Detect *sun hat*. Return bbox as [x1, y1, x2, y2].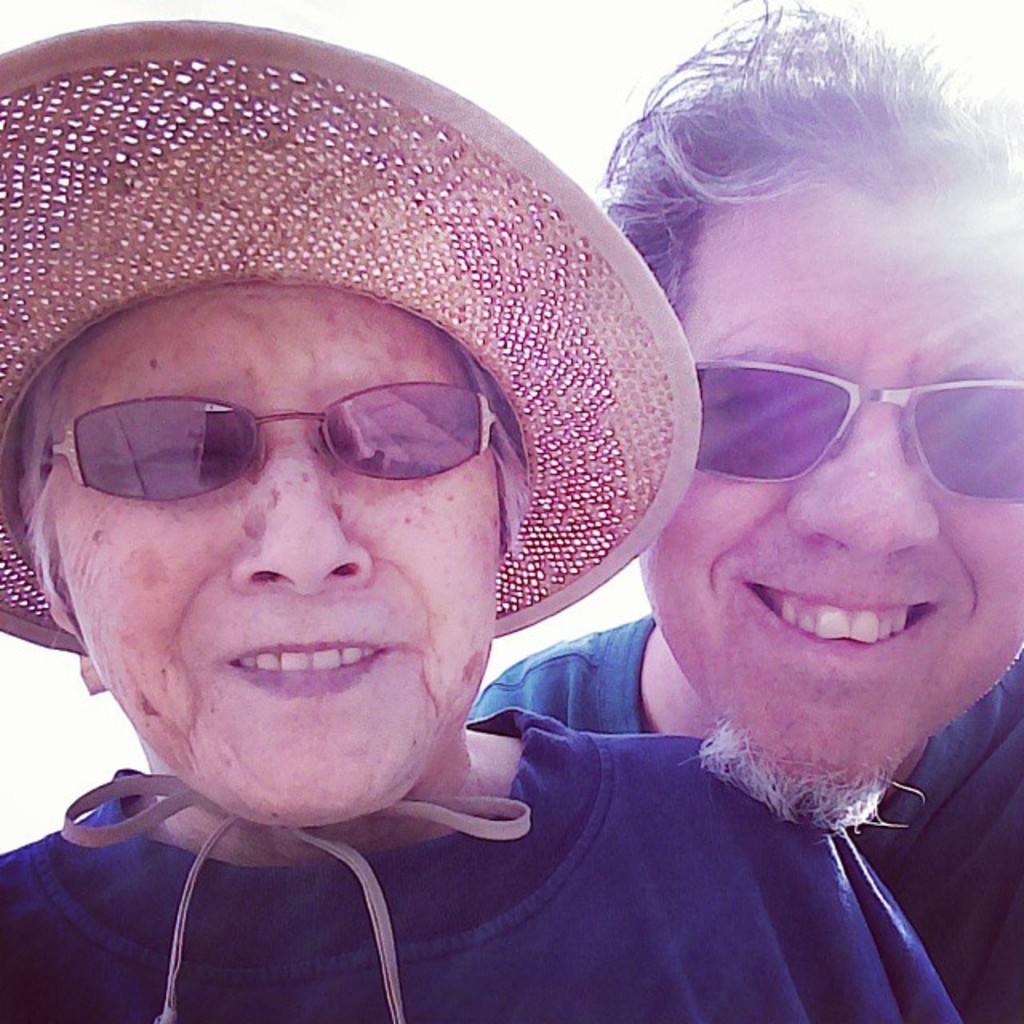
[0, 13, 707, 1022].
